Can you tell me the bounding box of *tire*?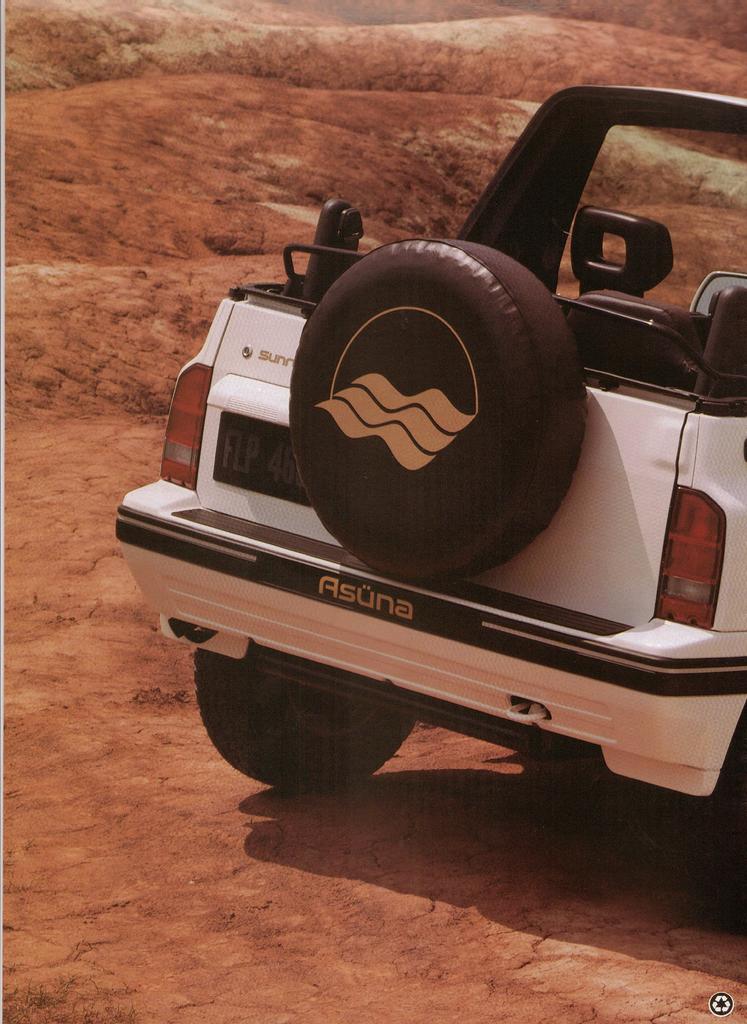
<bbox>188, 647, 413, 790</bbox>.
